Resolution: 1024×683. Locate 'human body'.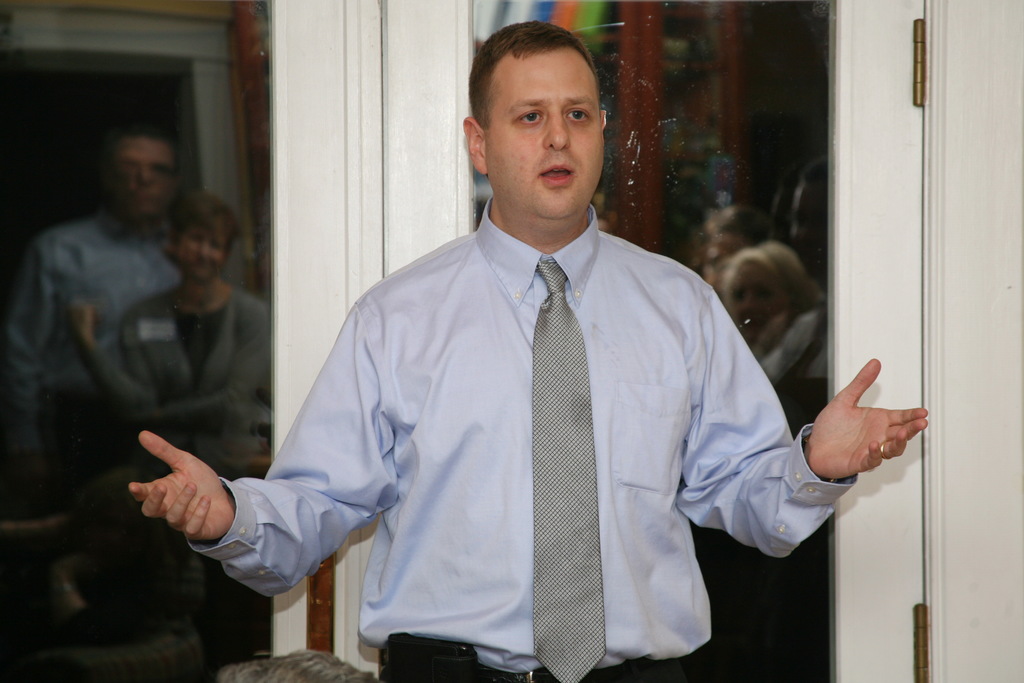
left=0, top=213, right=170, bottom=491.
